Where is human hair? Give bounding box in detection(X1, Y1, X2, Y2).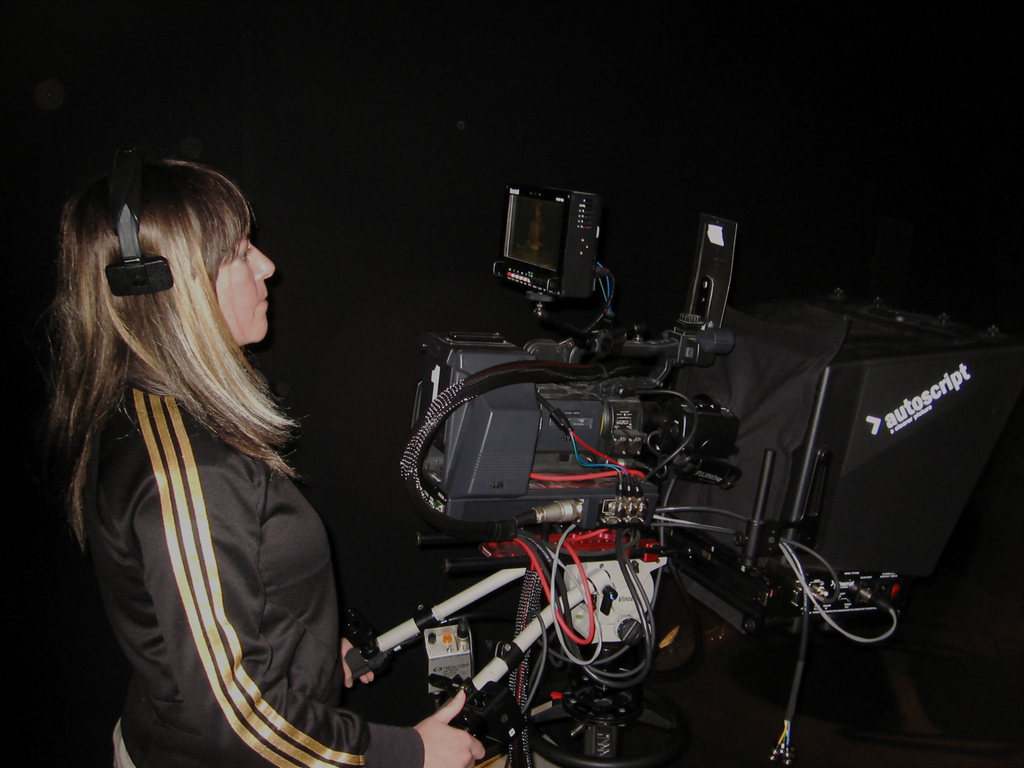
detection(39, 143, 302, 566).
